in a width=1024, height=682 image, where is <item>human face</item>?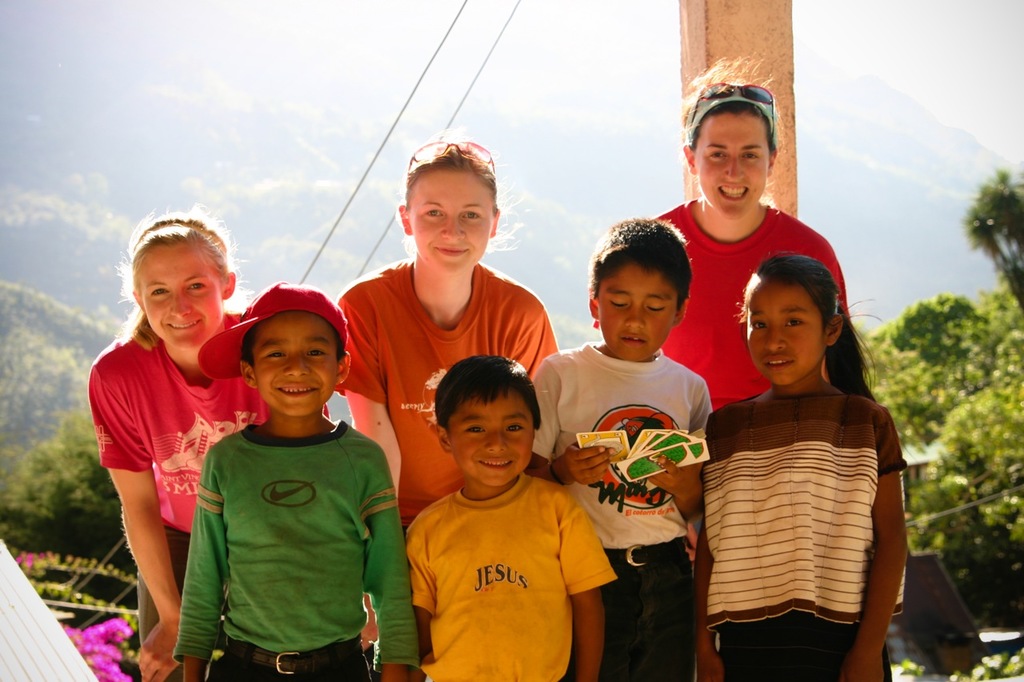
BBox(250, 313, 334, 417).
